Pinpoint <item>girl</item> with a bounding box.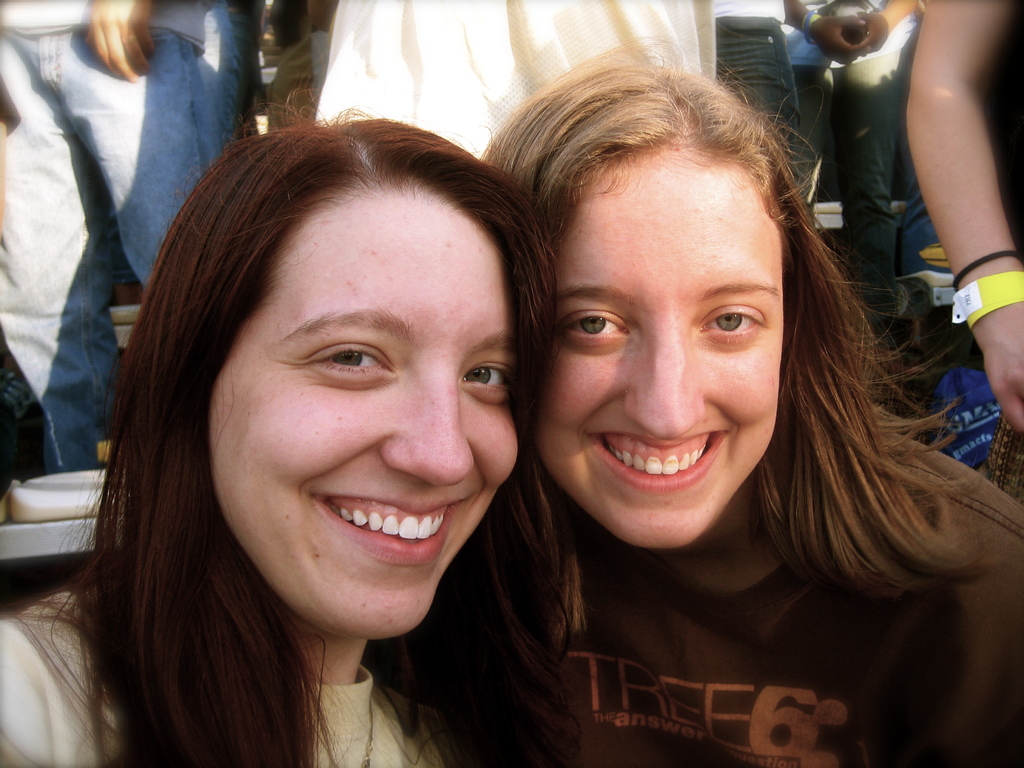
[x1=0, y1=83, x2=578, y2=767].
